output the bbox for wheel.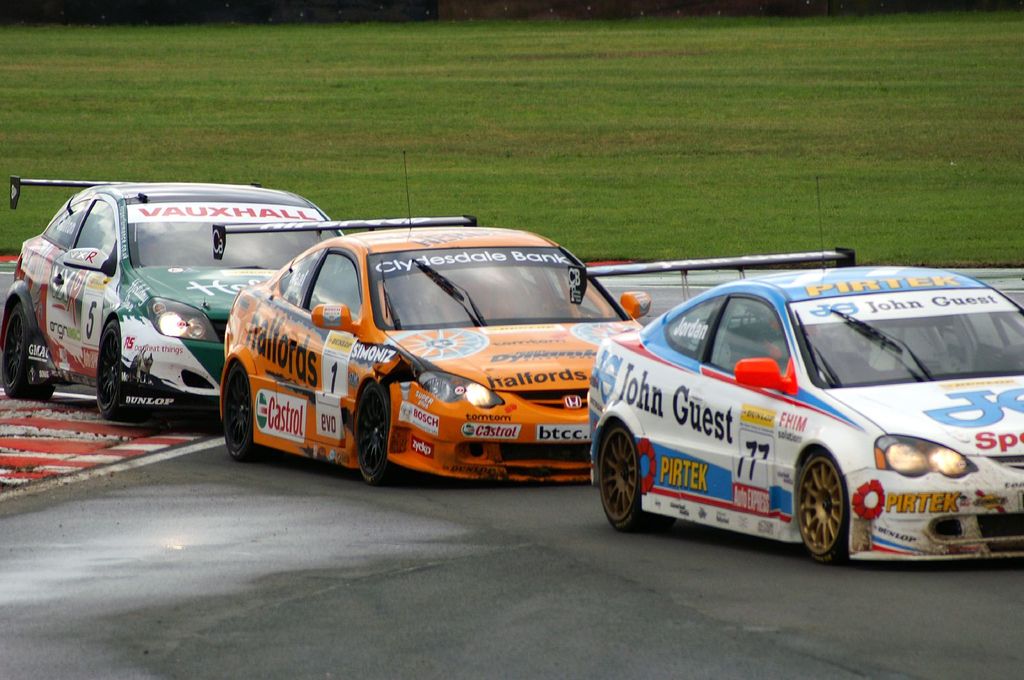
box=[94, 320, 132, 421].
